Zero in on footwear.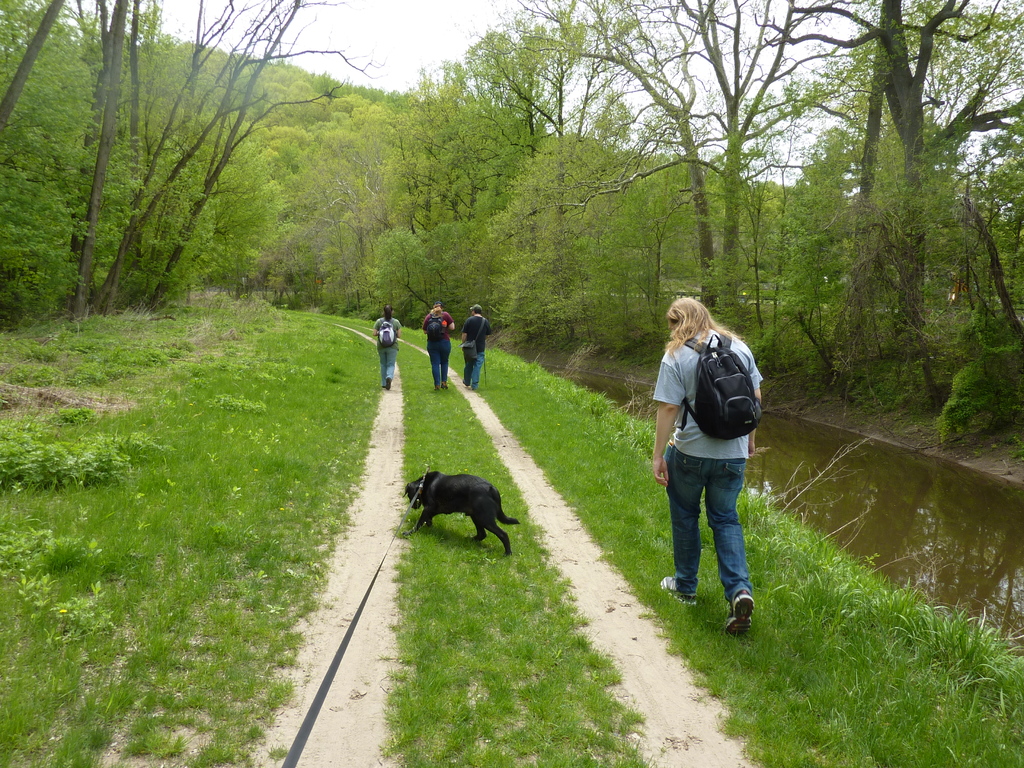
Zeroed in: box=[466, 376, 475, 389].
